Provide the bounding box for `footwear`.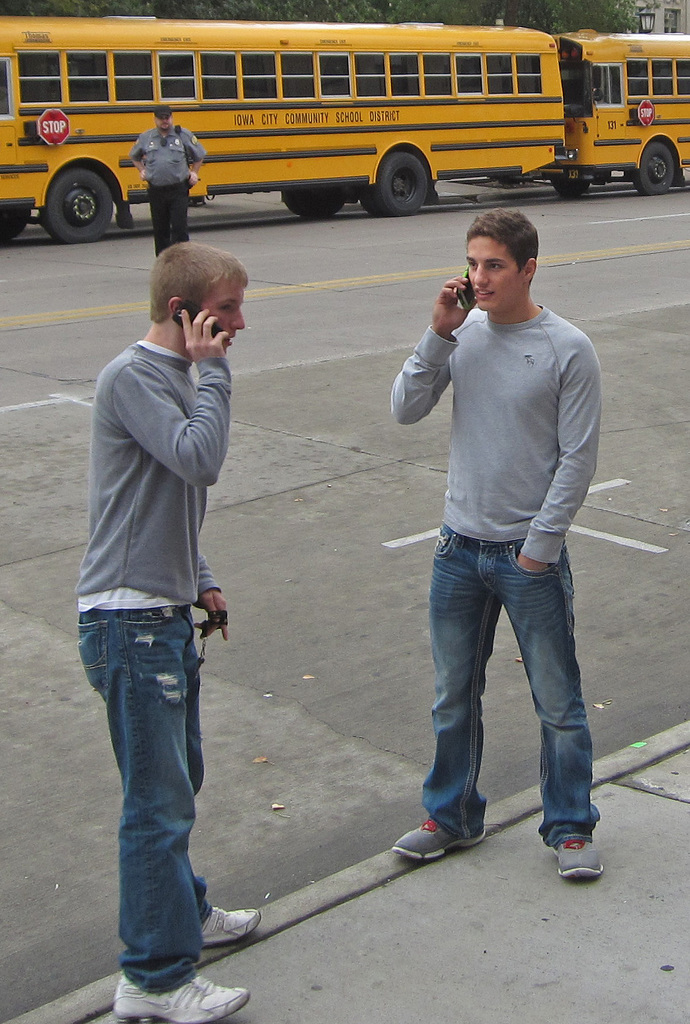
{"x1": 104, "y1": 968, "x2": 246, "y2": 1023}.
